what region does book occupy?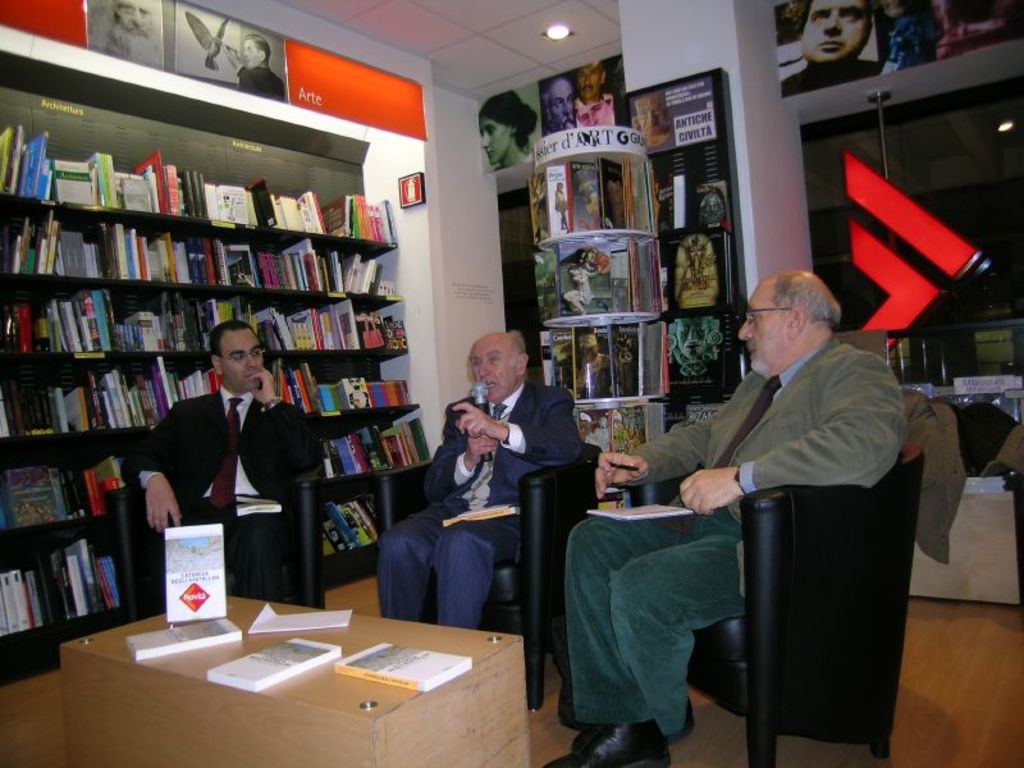
340, 644, 471, 696.
